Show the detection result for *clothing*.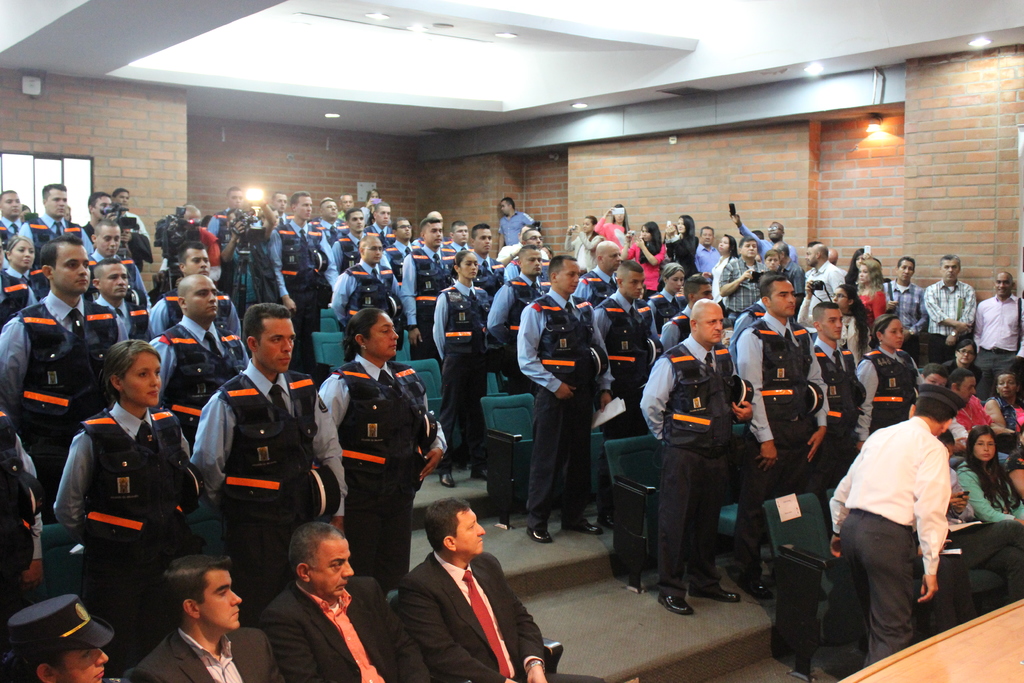
957:396:992:434.
